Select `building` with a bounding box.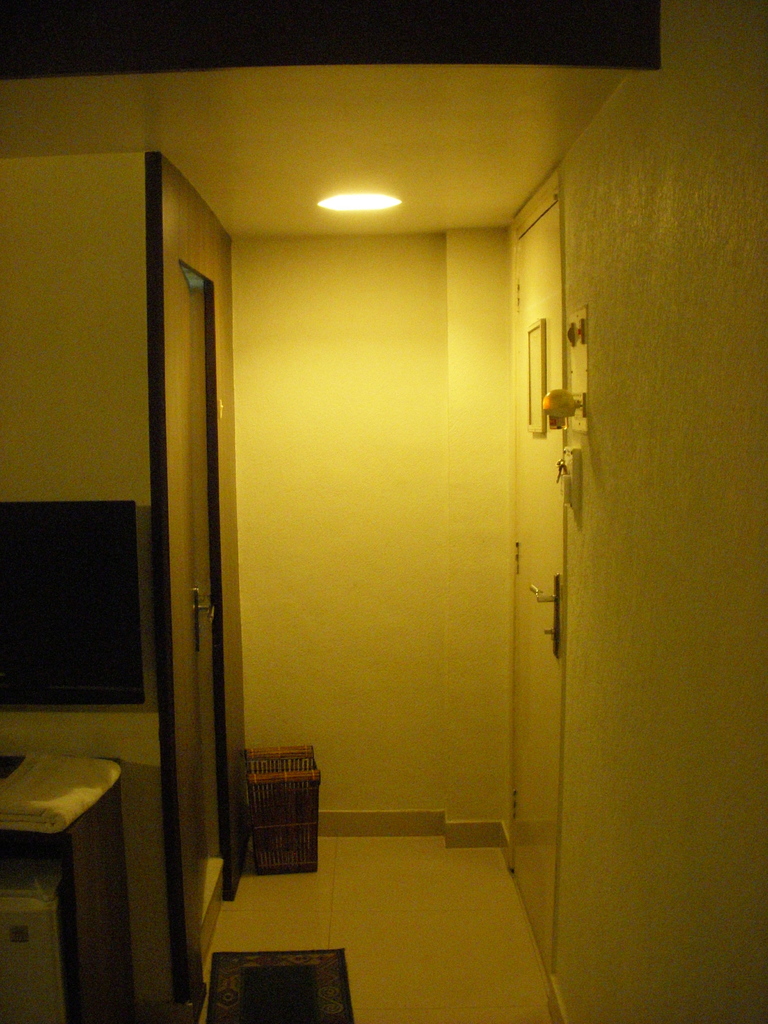
{"left": 0, "top": 0, "right": 767, "bottom": 1023}.
